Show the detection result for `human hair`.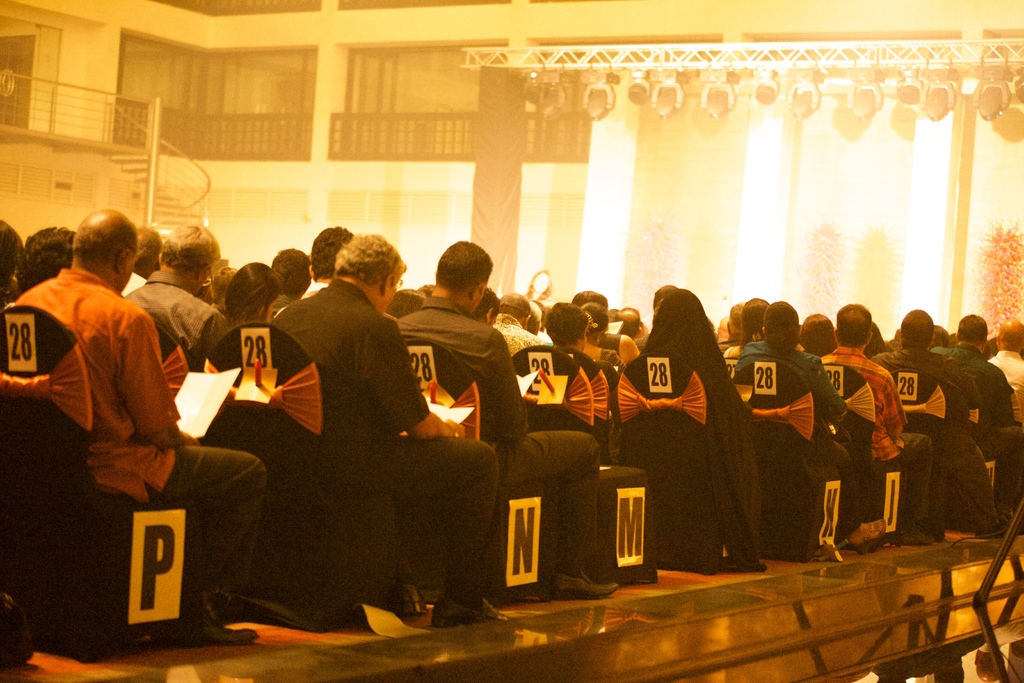
BBox(435, 240, 493, 296).
